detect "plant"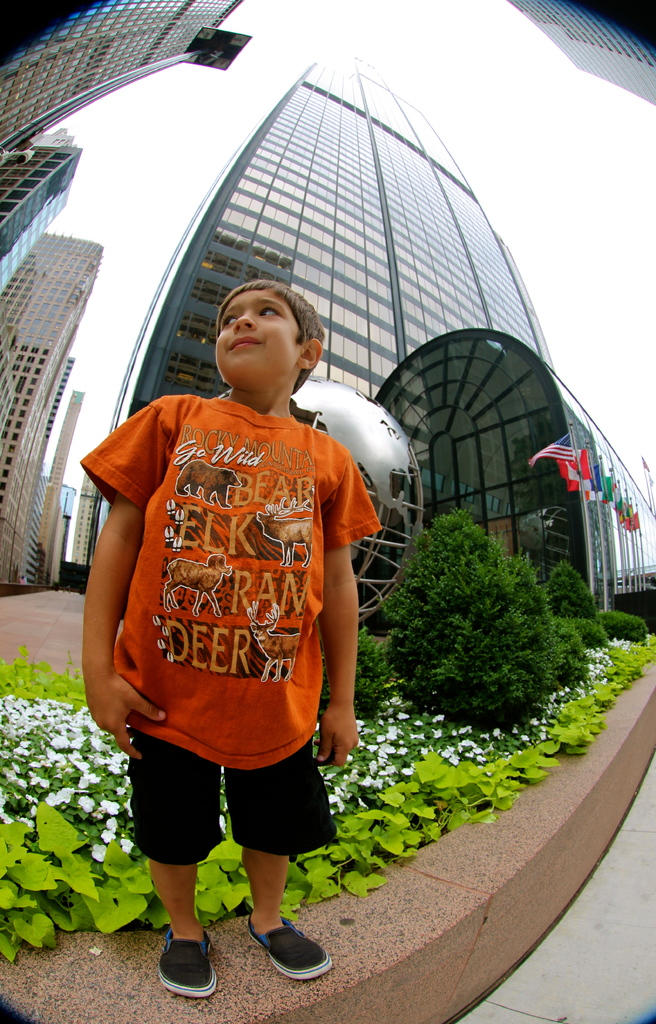
<box>543,560,604,644</box>
